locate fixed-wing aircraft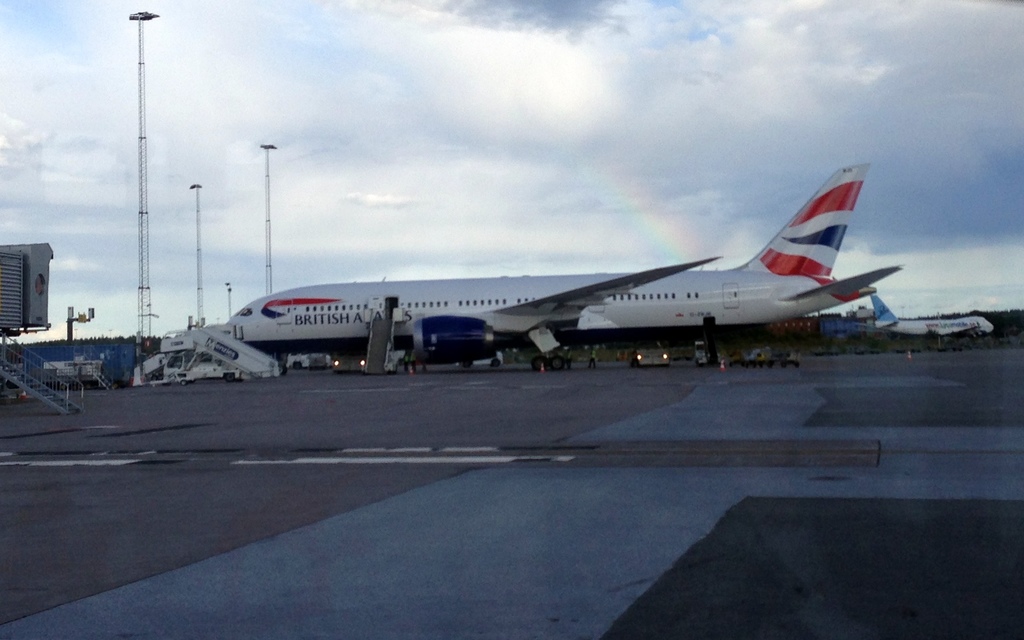
left=817, top=294, right=993, bottom=354
